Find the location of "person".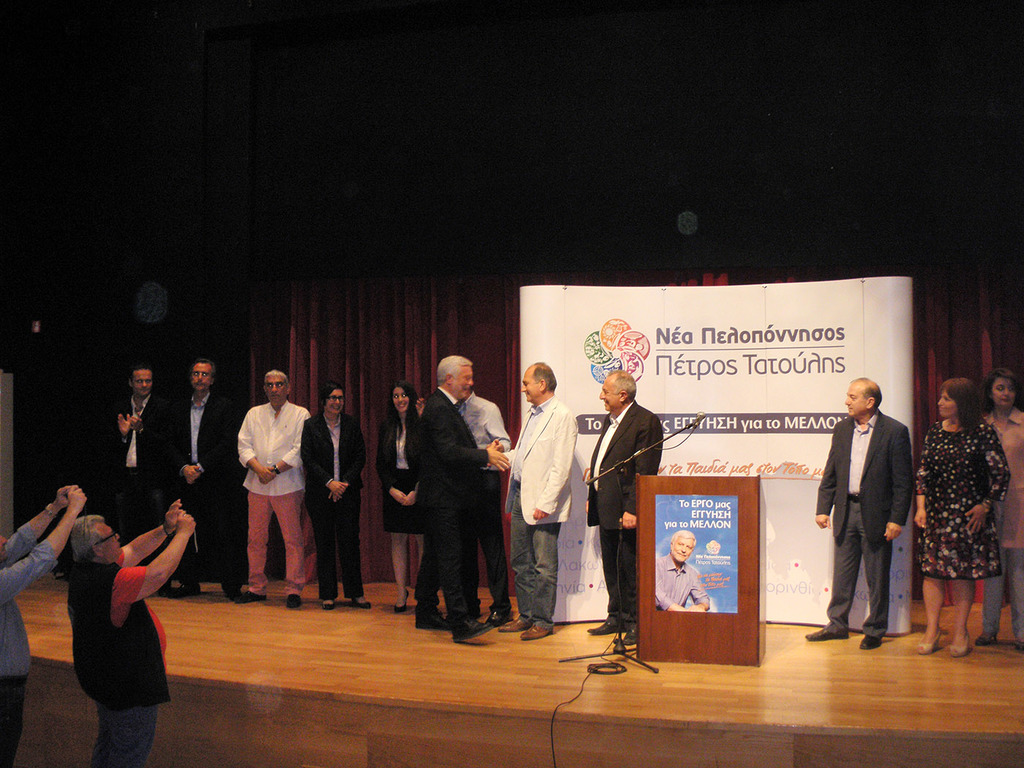
Location: (left=64, top=497, right=197, bottom=767).
